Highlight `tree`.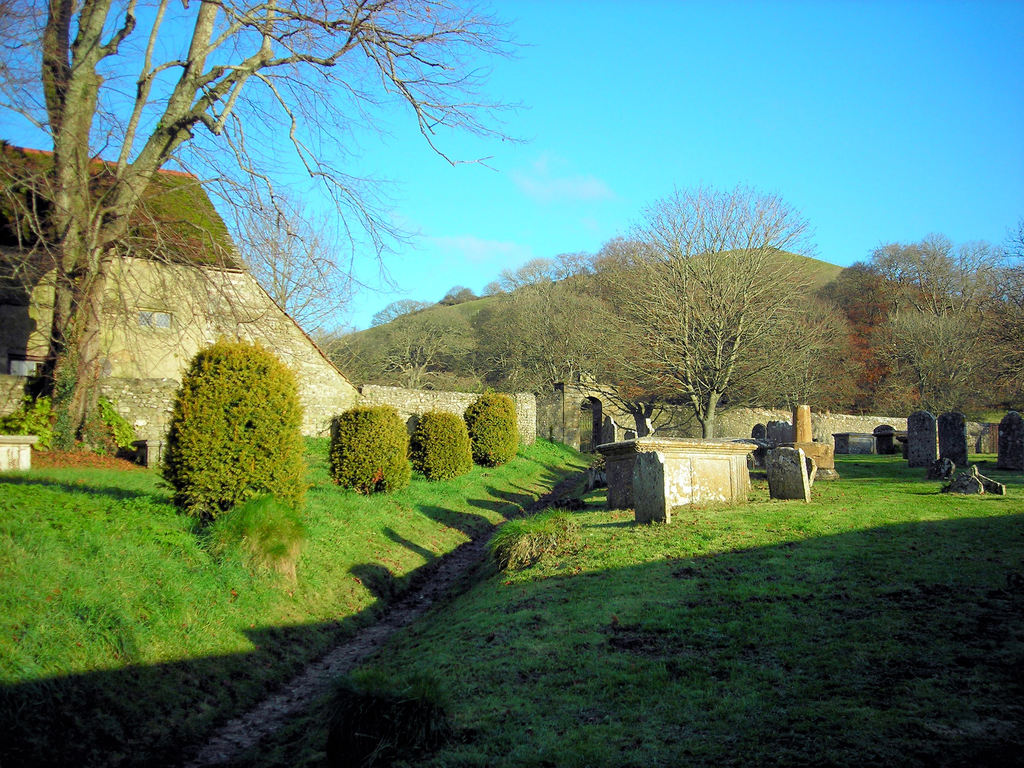
Highlighted region: x1=367 y1=296 x2=427 y2=325.
